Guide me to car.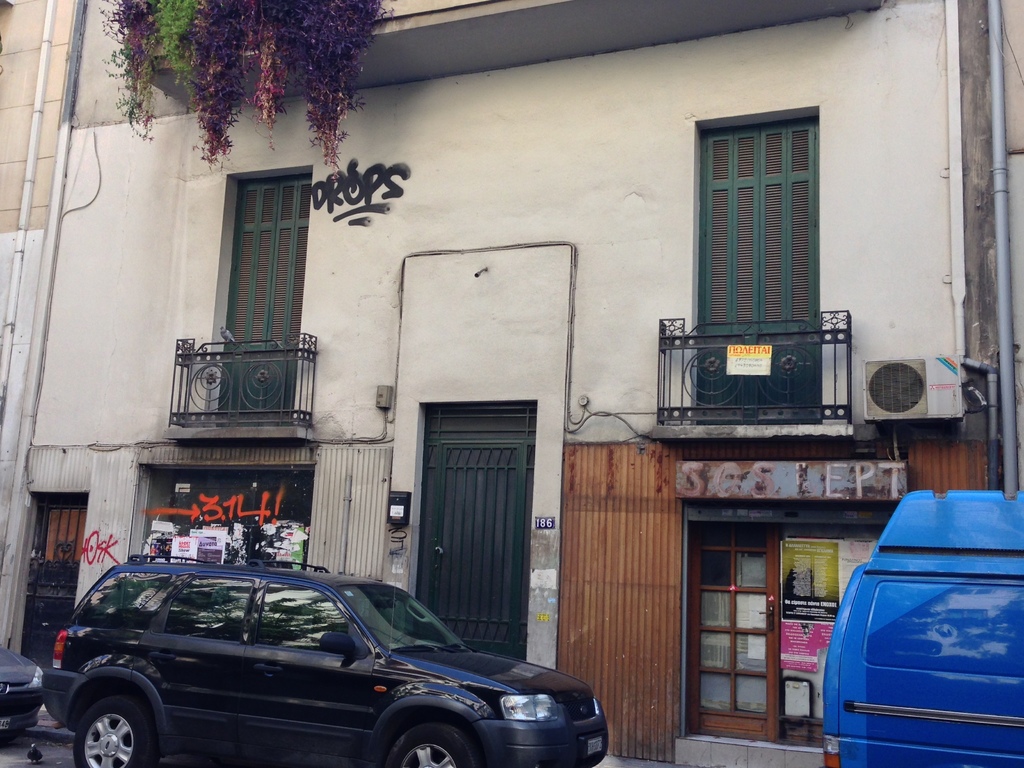
Guidance: {"x1": 36, "y1": 561, "x2": 614, "y2": 767}.
